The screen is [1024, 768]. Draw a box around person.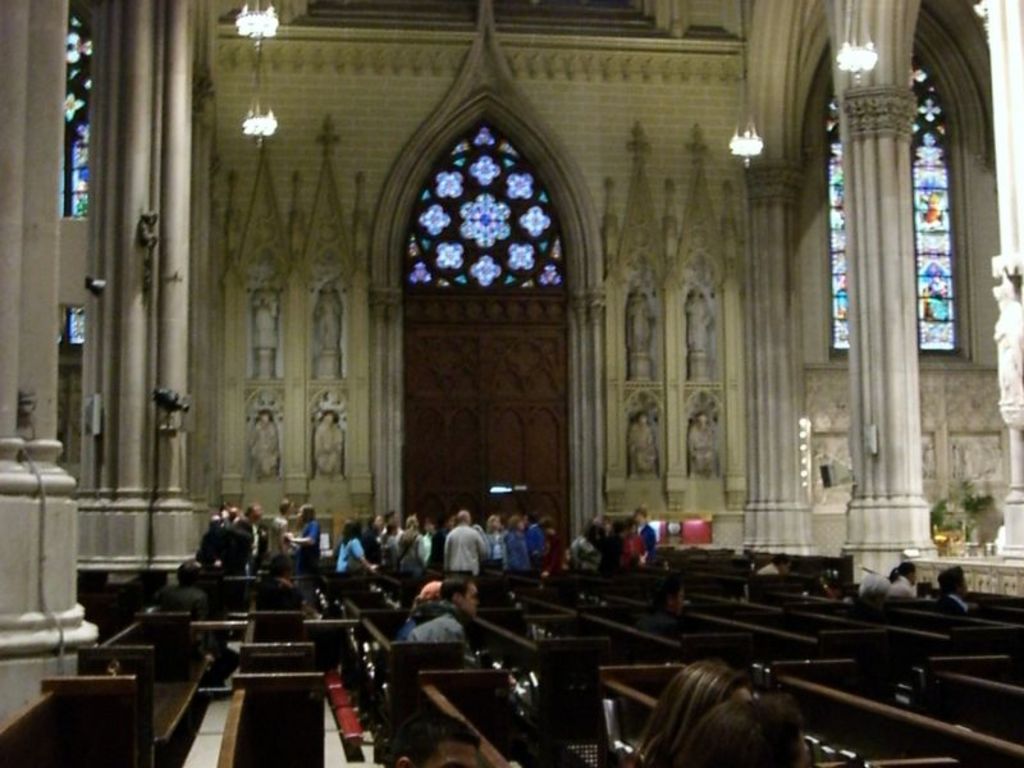
<bbox>567, 517, 599, 562</bbox>.
